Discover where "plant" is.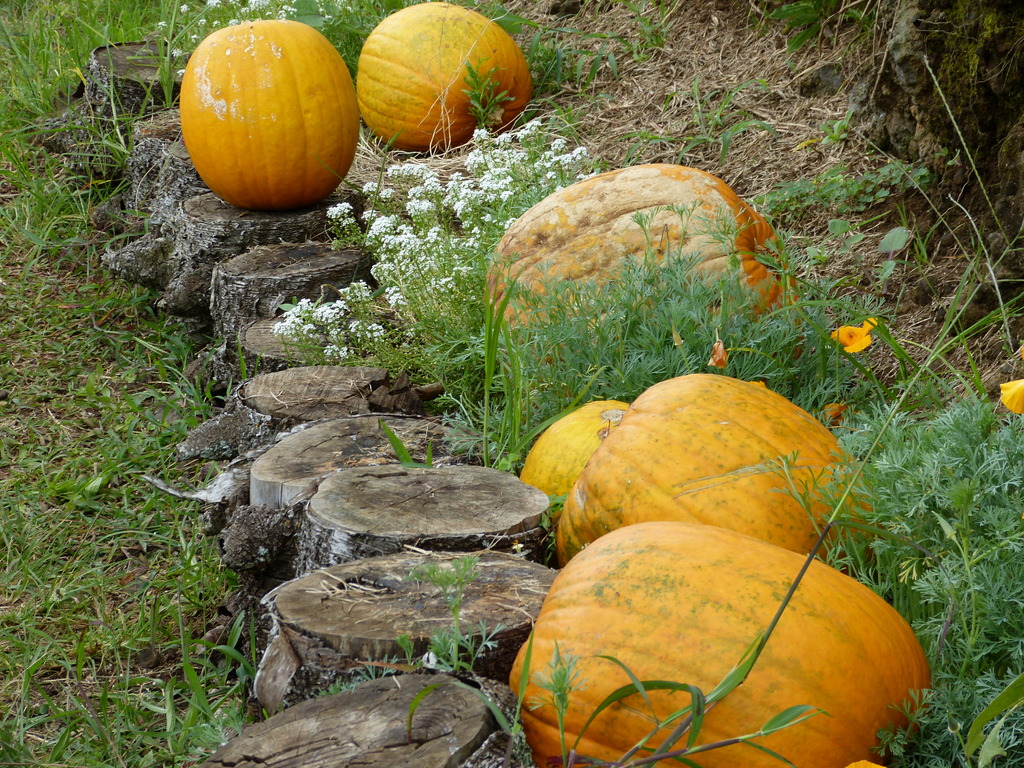
Discovered at left=466, top=237, right=877, bottom=466.
